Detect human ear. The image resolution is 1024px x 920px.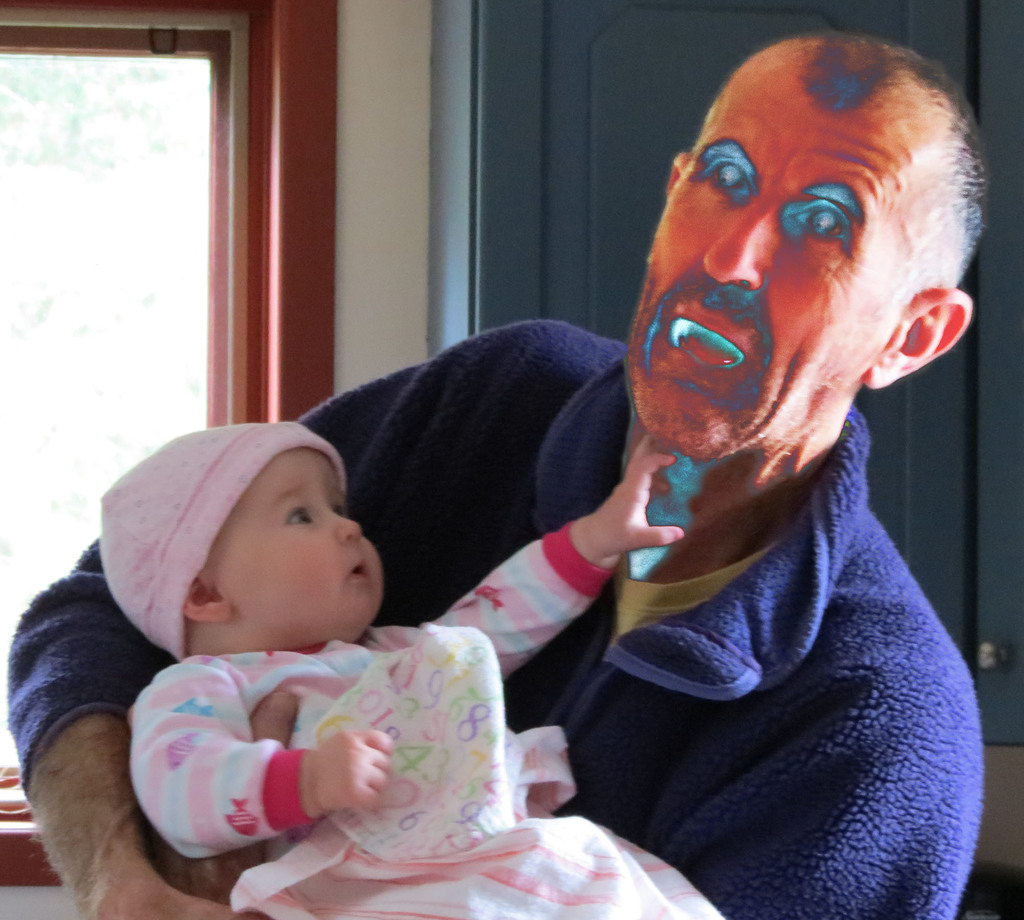
(861,293,971,387).
